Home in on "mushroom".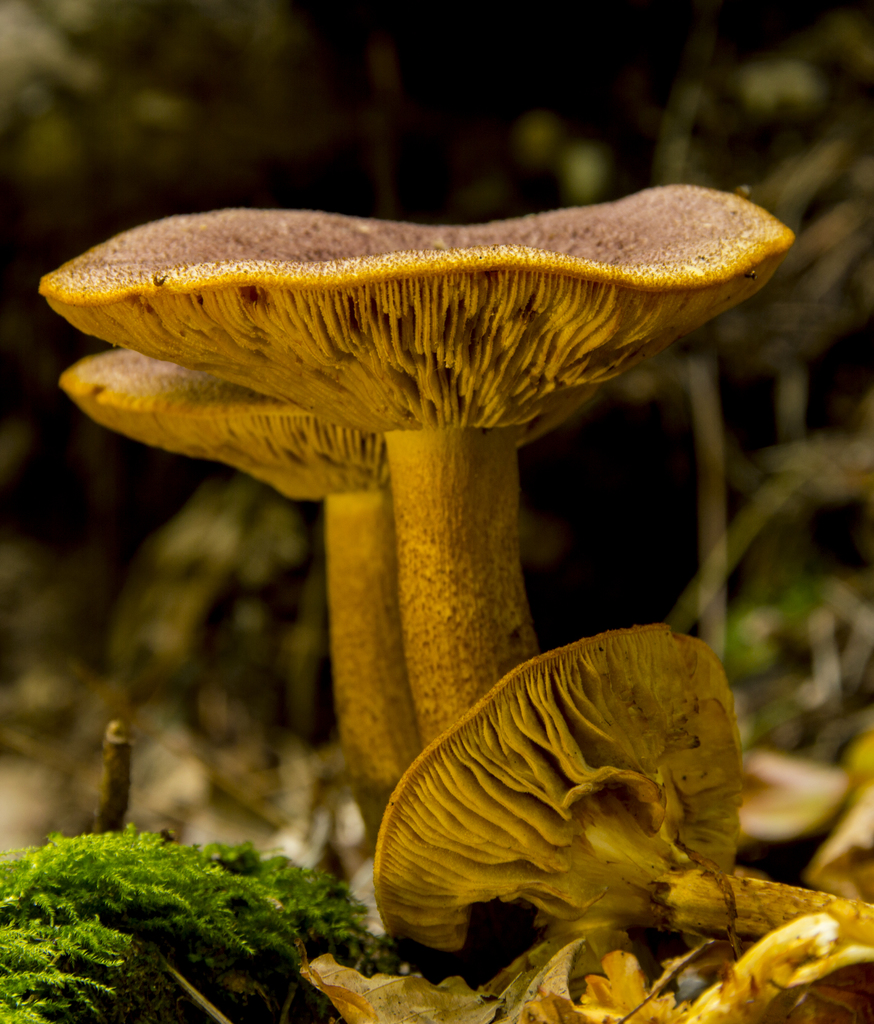
Homed in at Rect(38, 184, 796, 751).
